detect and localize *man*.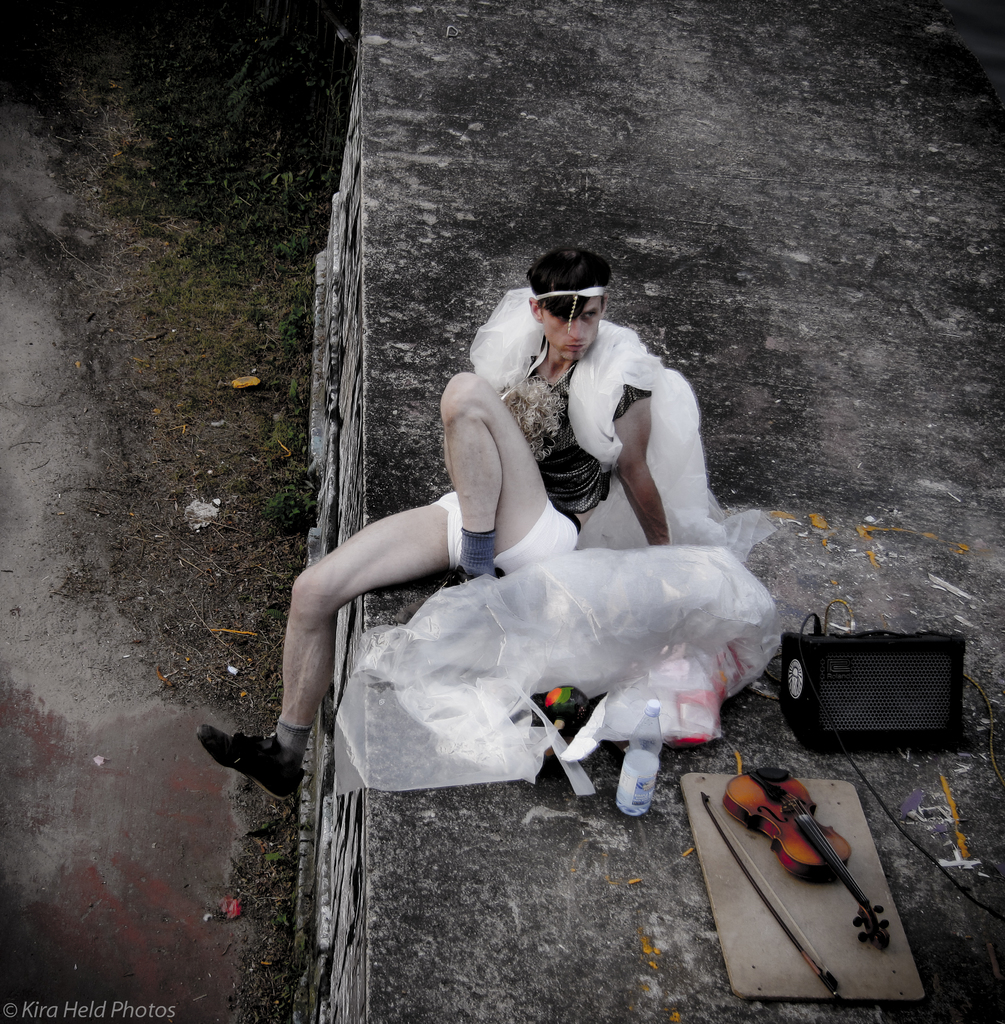
Localized at 201/246/664/804.
